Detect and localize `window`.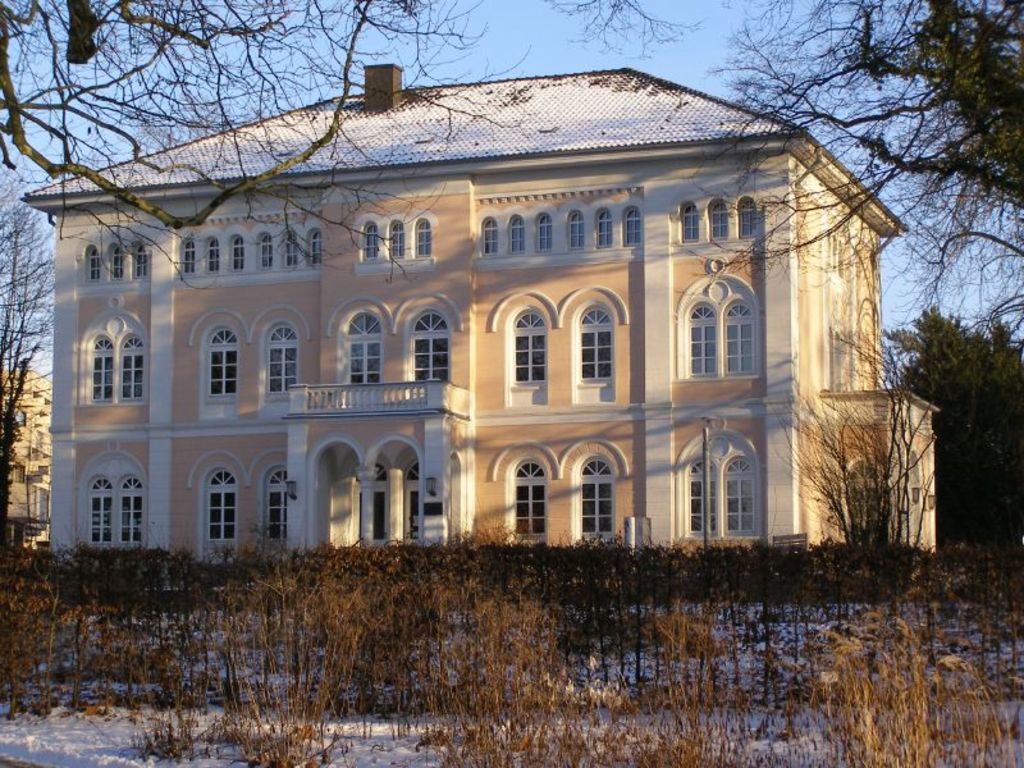
Localized at region(622, 211, 646, 251).
